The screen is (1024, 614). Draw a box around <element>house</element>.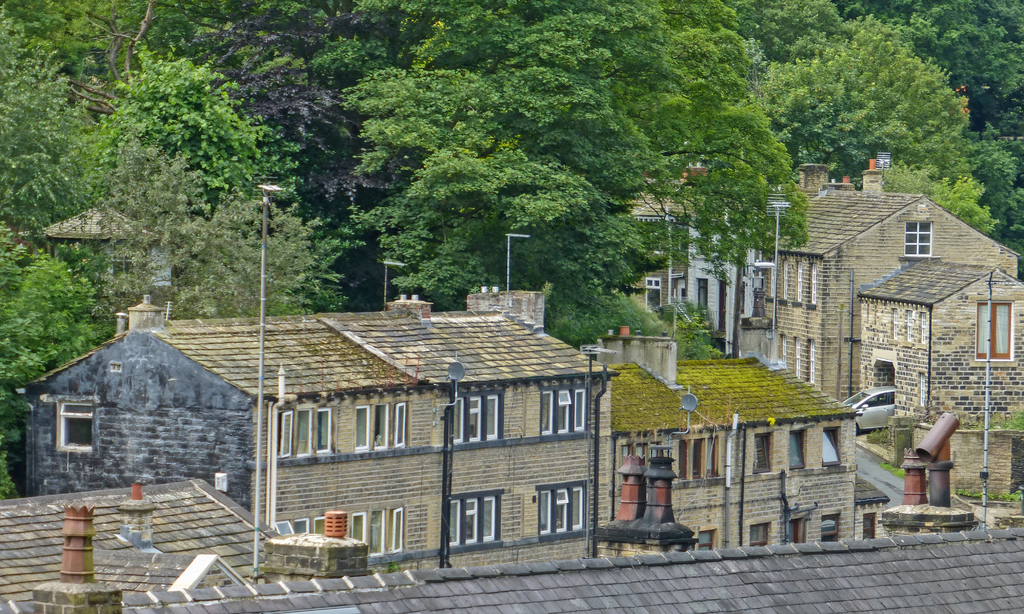
locate(858, 261, 1021, 426).
